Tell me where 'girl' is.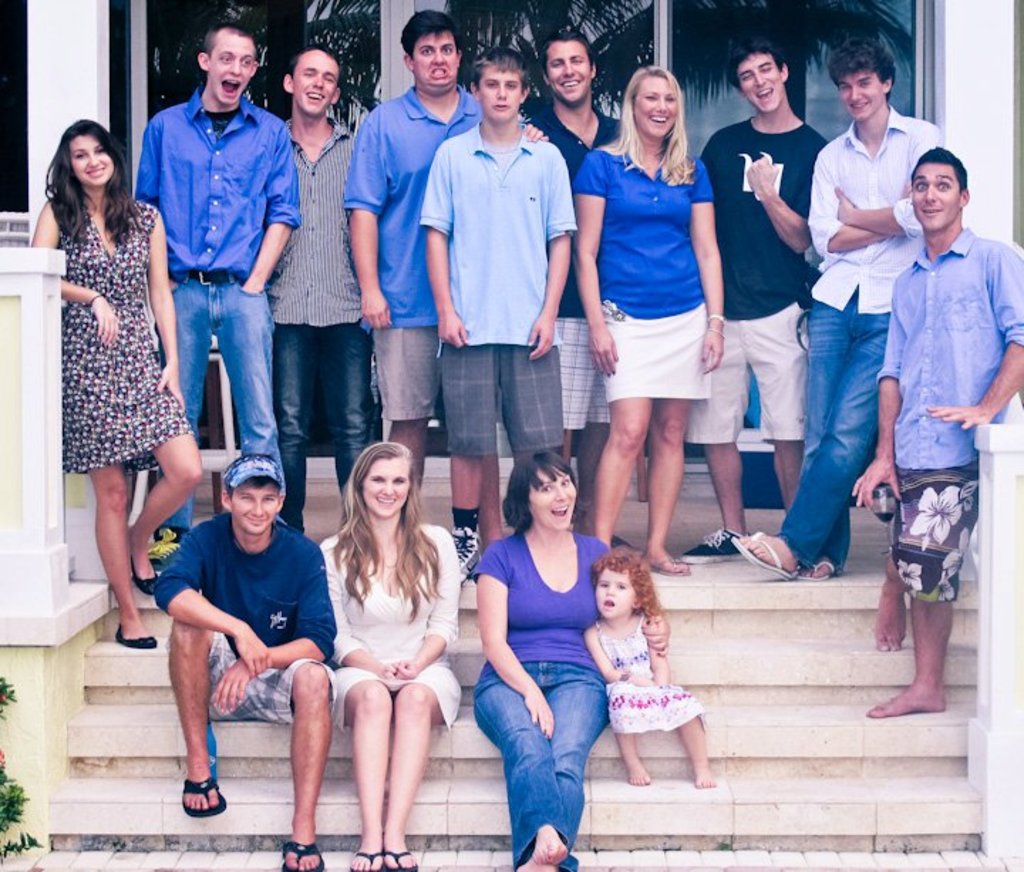
'girl' is at <box>320,444,466,871</box>.
